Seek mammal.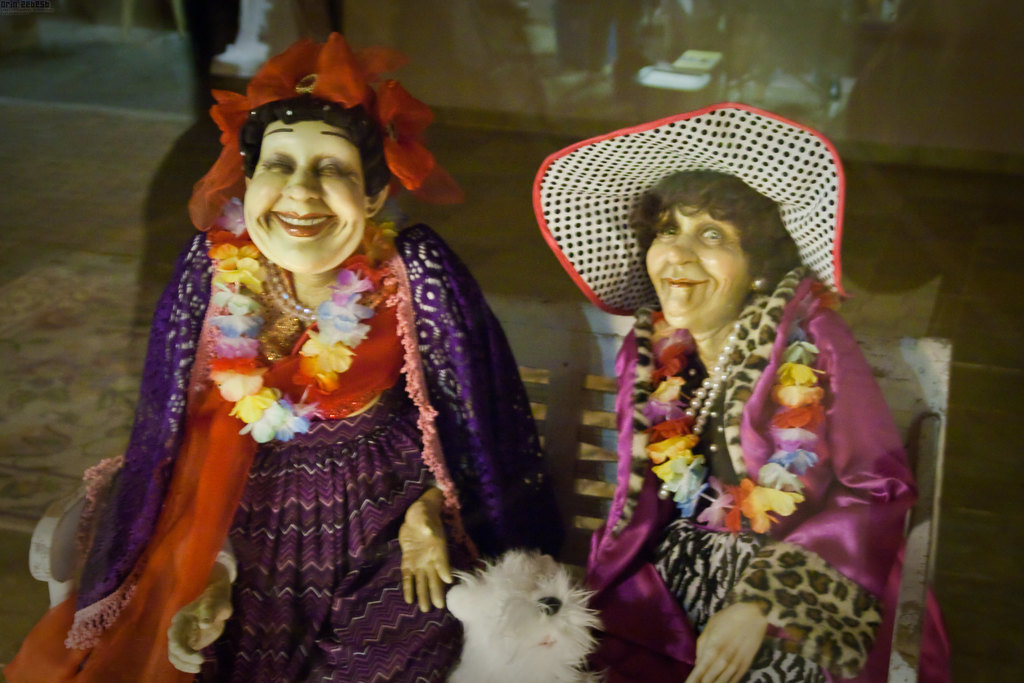
left=38, top=105, right=583, bottom=648.
